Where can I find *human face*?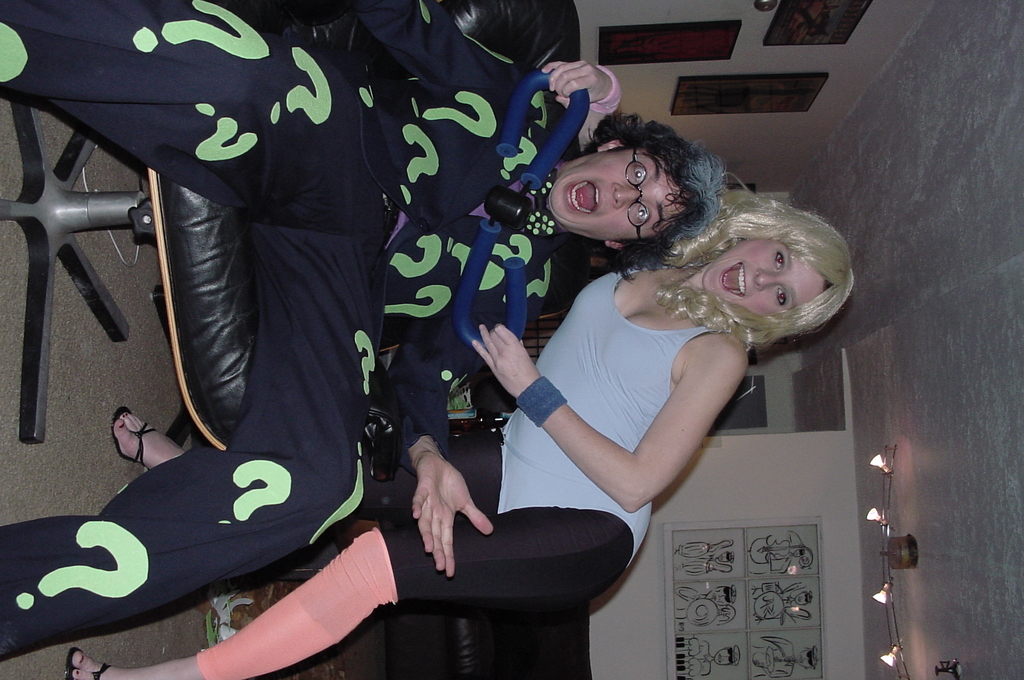
You can find it at Rect(685, 245, 841, 329).
